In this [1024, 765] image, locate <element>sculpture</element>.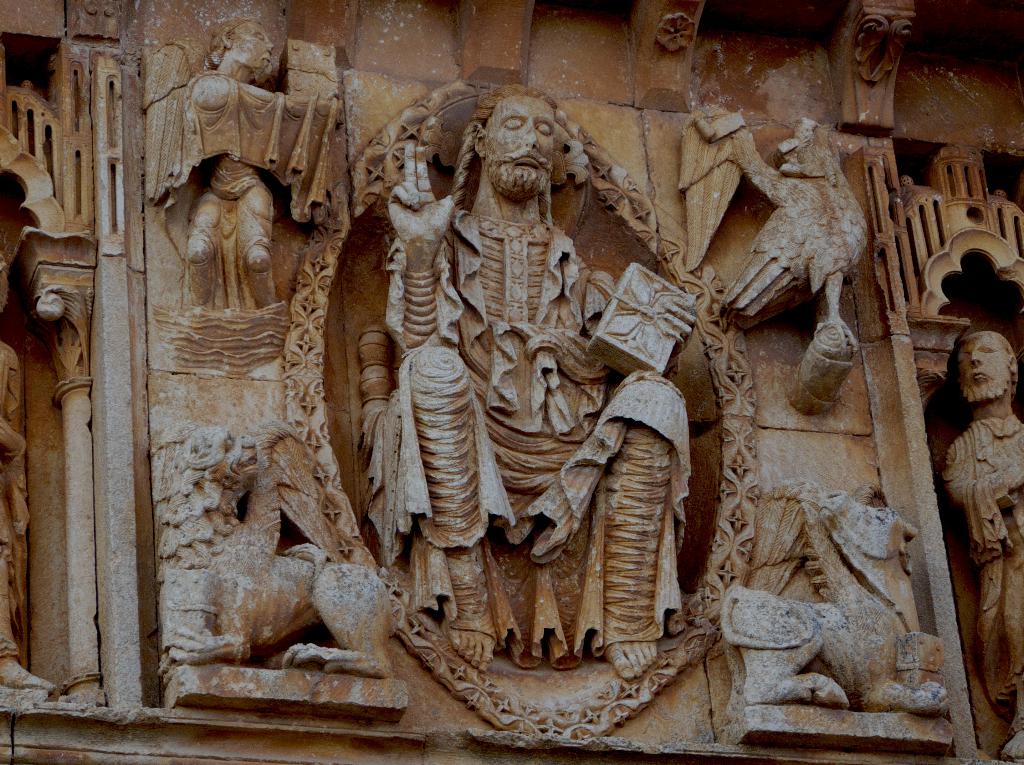
Bounding box: box(156, 427, 397, 683).
